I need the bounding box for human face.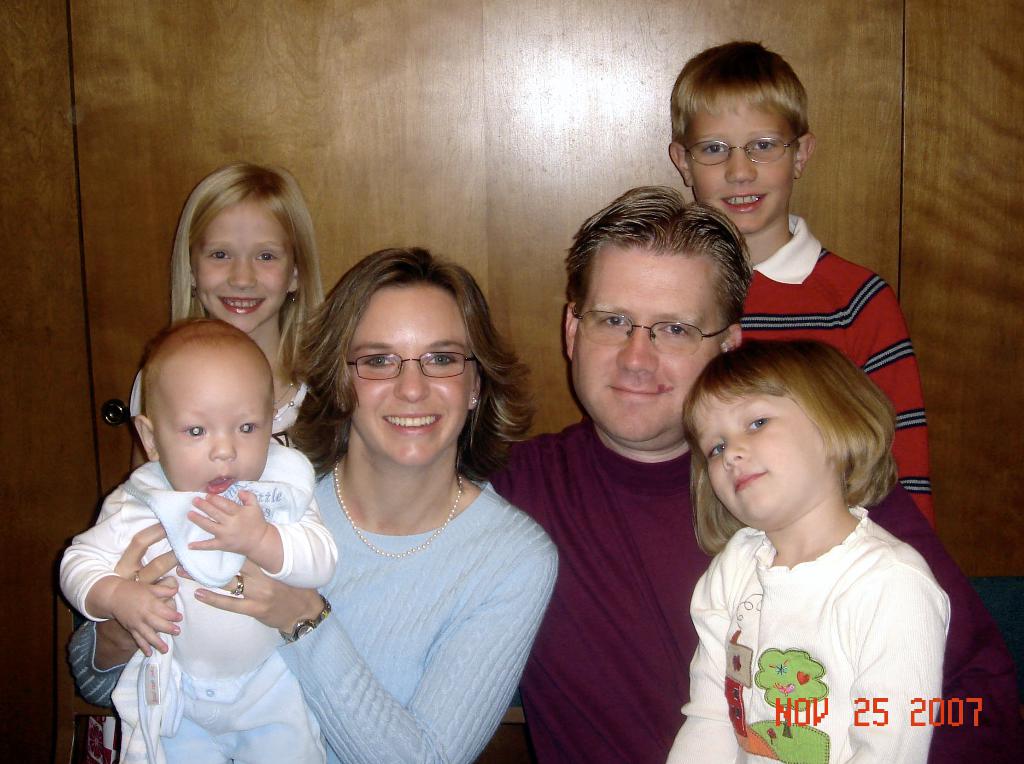
Here it is: {"x1": 570, "y1": 245, "x2": 723, "y2": 449}.
